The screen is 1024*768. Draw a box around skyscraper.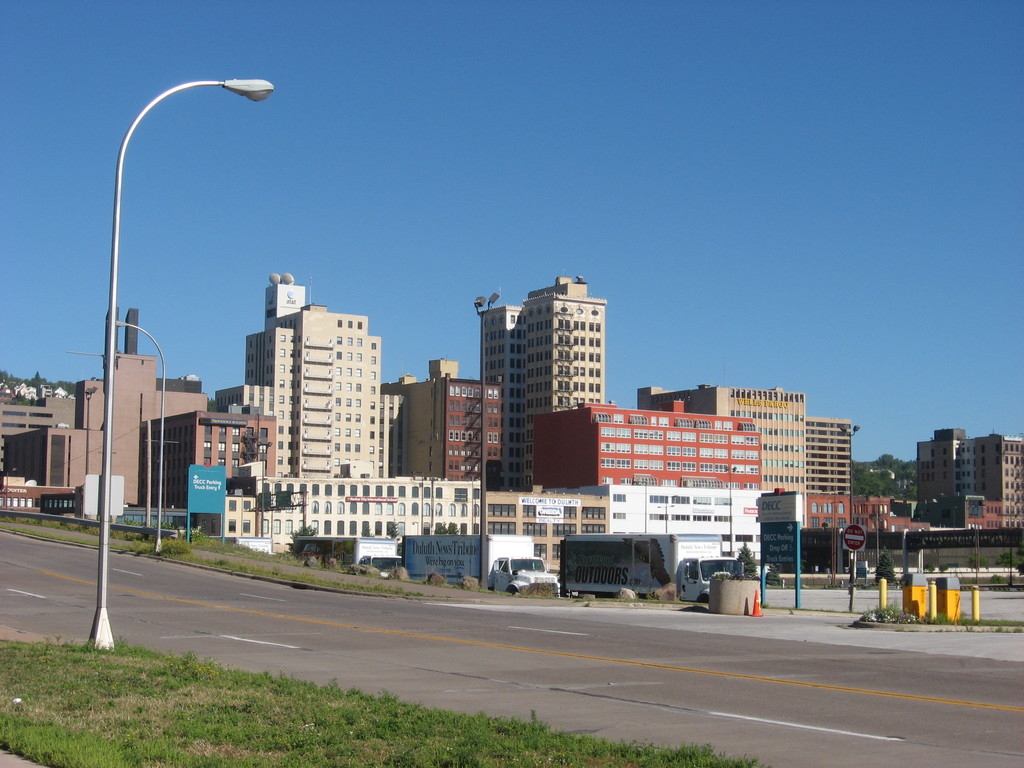
[479,298,521,477].
